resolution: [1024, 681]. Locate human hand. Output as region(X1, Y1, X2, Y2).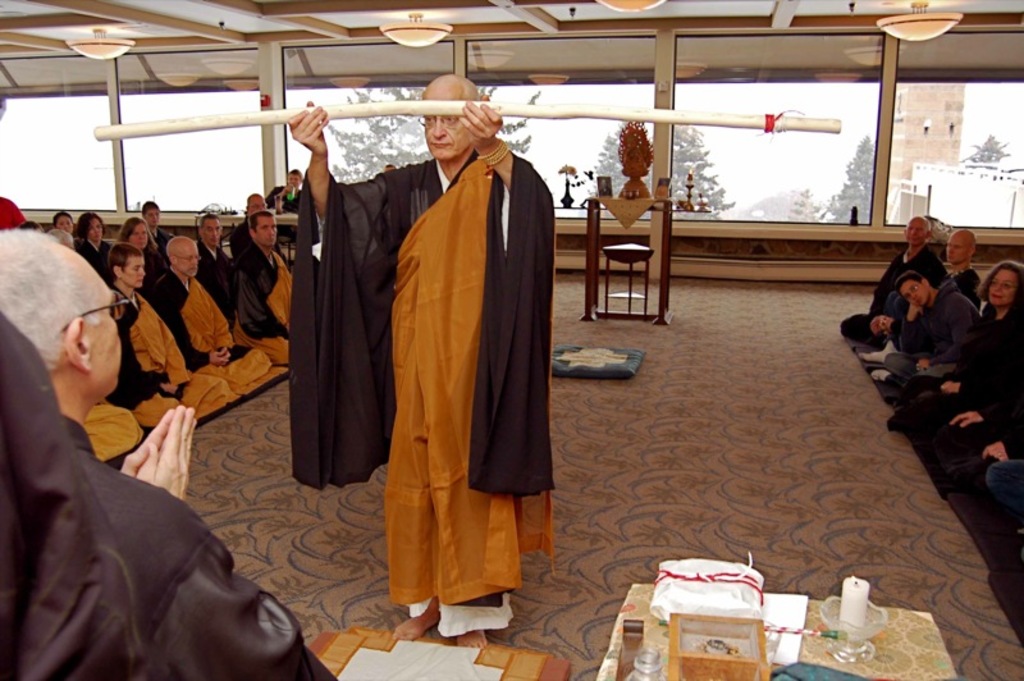
region(908, 305, 924, 320).
